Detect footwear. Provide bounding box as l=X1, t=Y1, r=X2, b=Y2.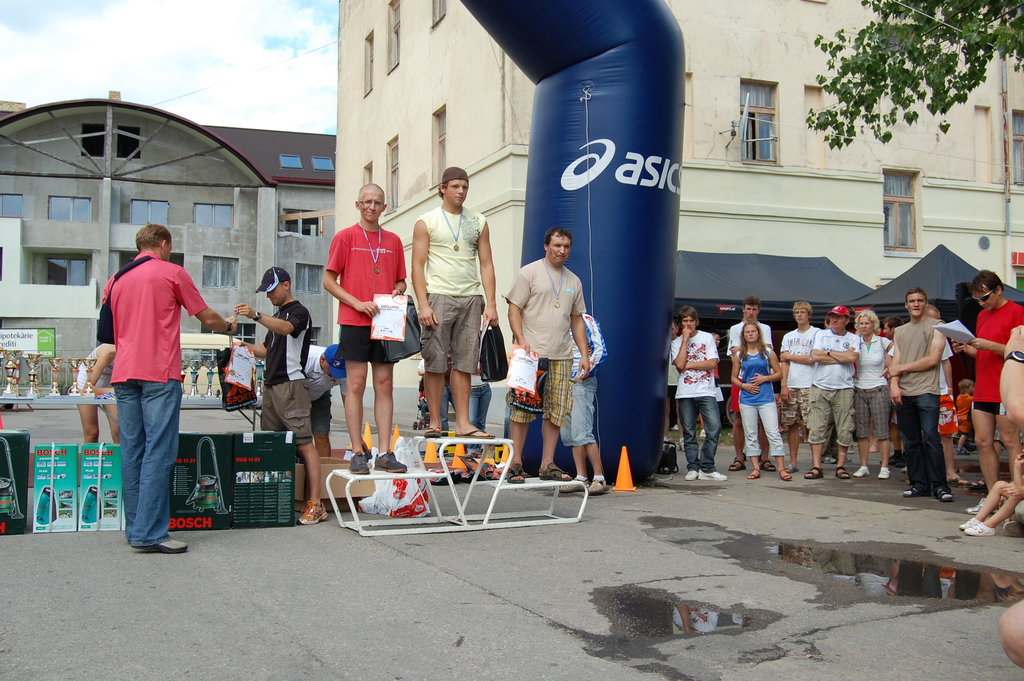
l=810, t=469, r=824, b=477.
